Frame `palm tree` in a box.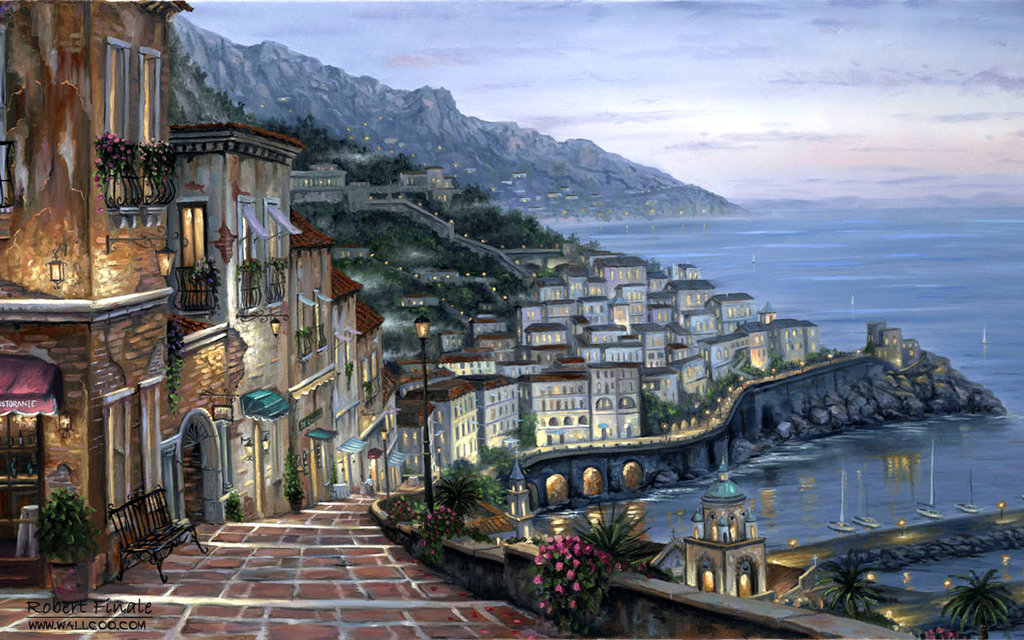
BBox(810, 555, 887, 626).
